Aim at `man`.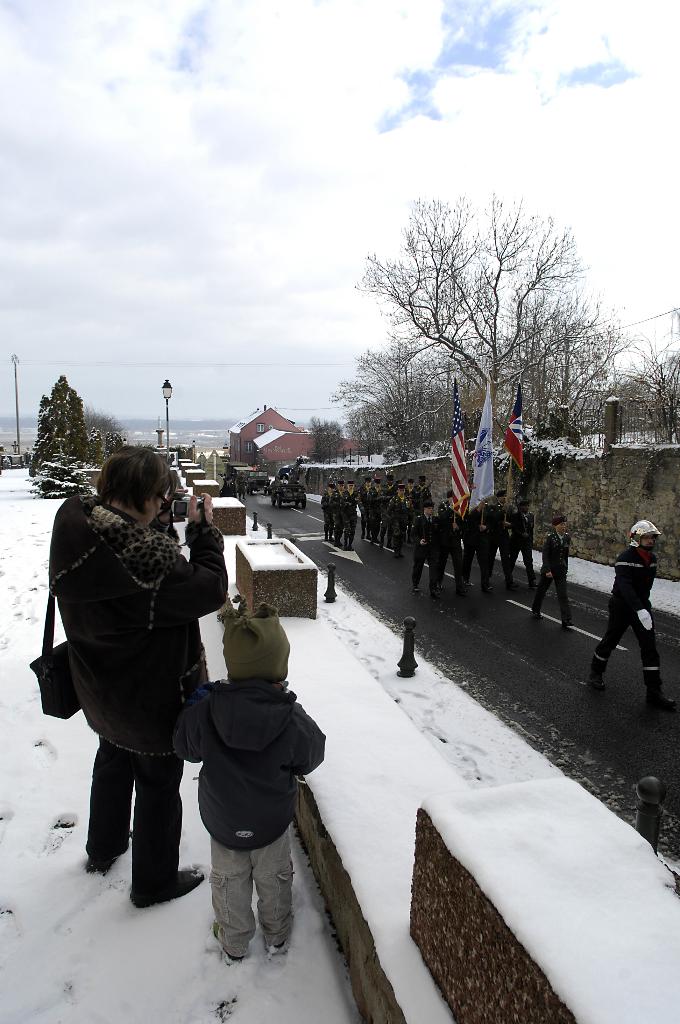
Aimed at pyautogui.locateOnScreen(507, 497, 535, 581).
